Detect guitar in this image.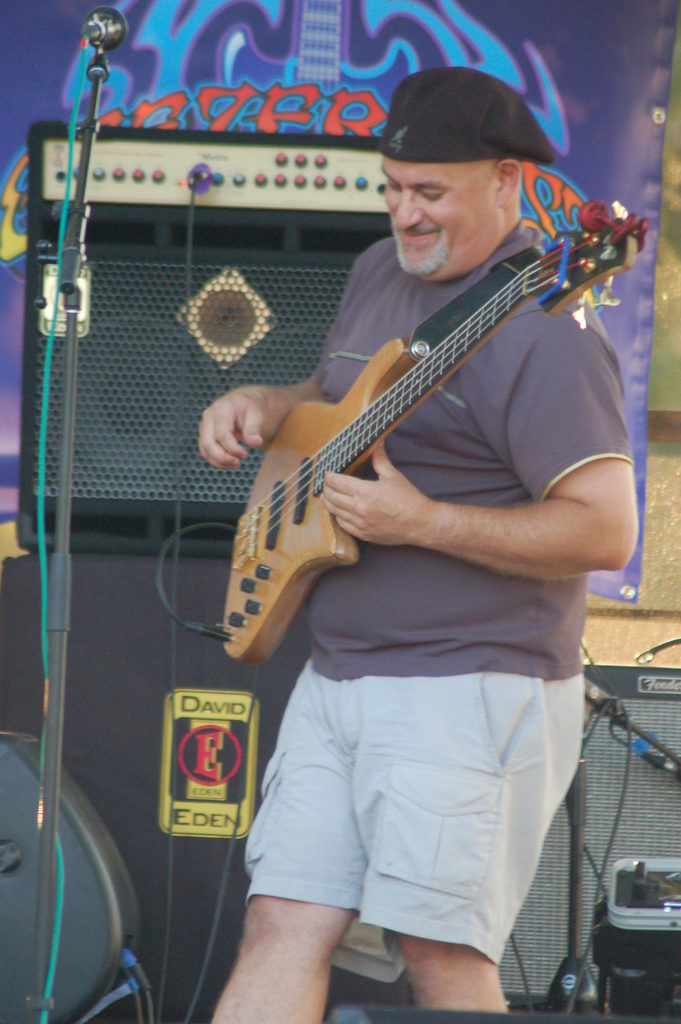
Detection: l=193, t=180, r=648, b=685.
